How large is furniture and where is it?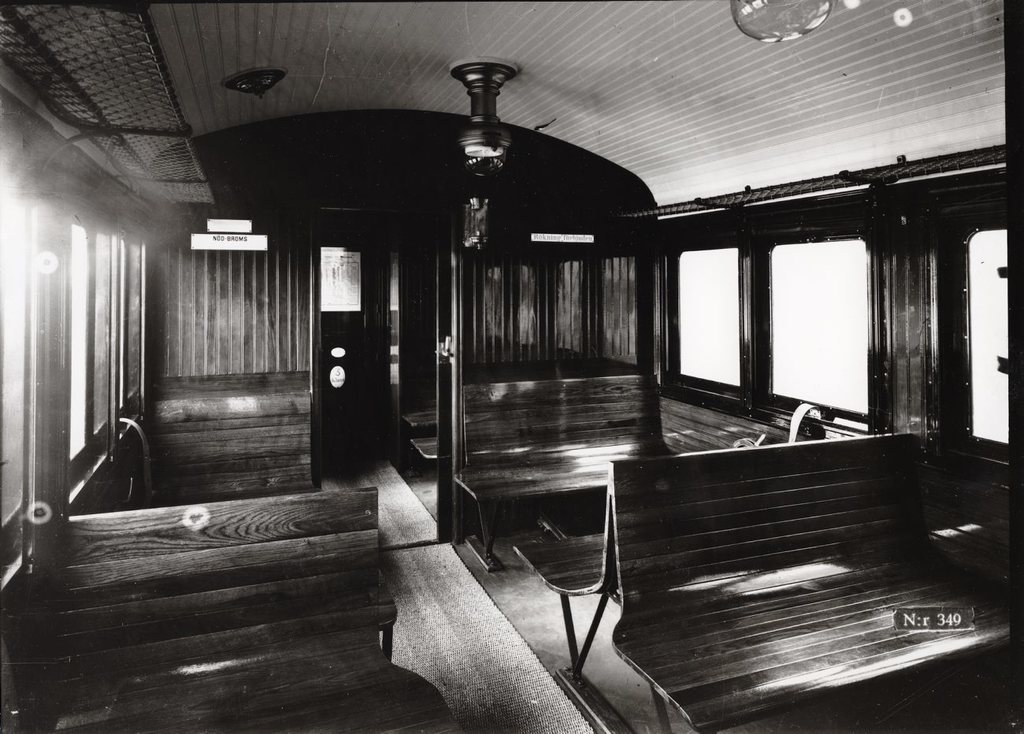
Bounding box: 507/426/1011/733.
